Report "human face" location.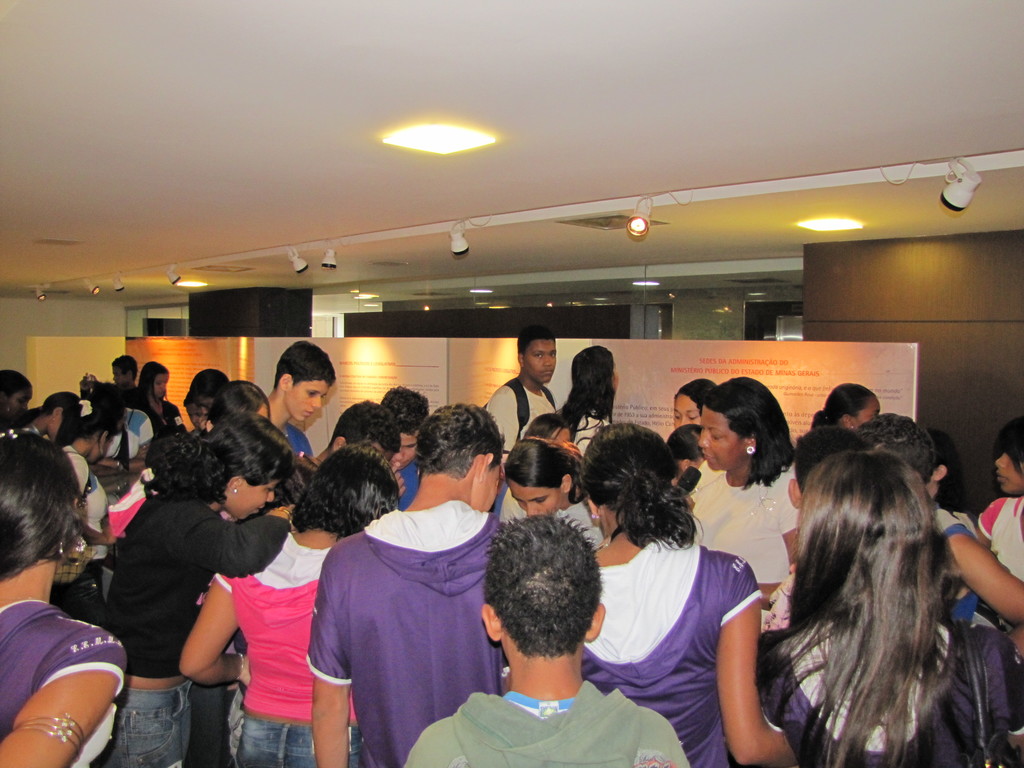
Report: x1=292, y1=373, x2=329, y2=427.
